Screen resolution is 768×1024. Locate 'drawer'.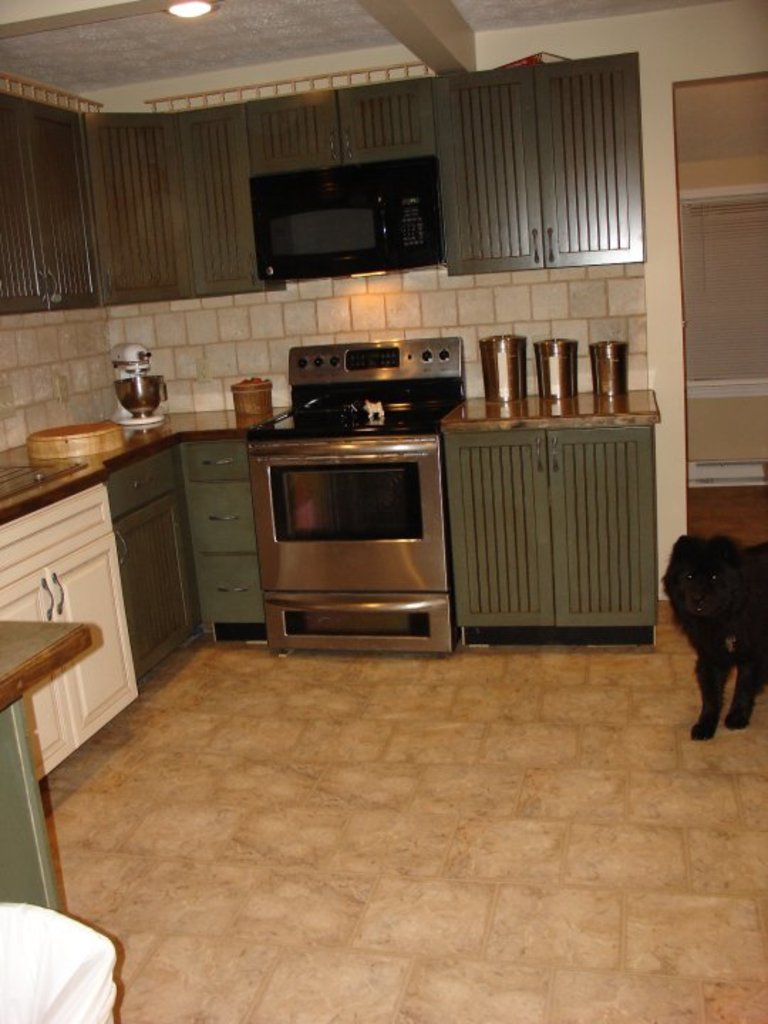
186,476,257,555.
